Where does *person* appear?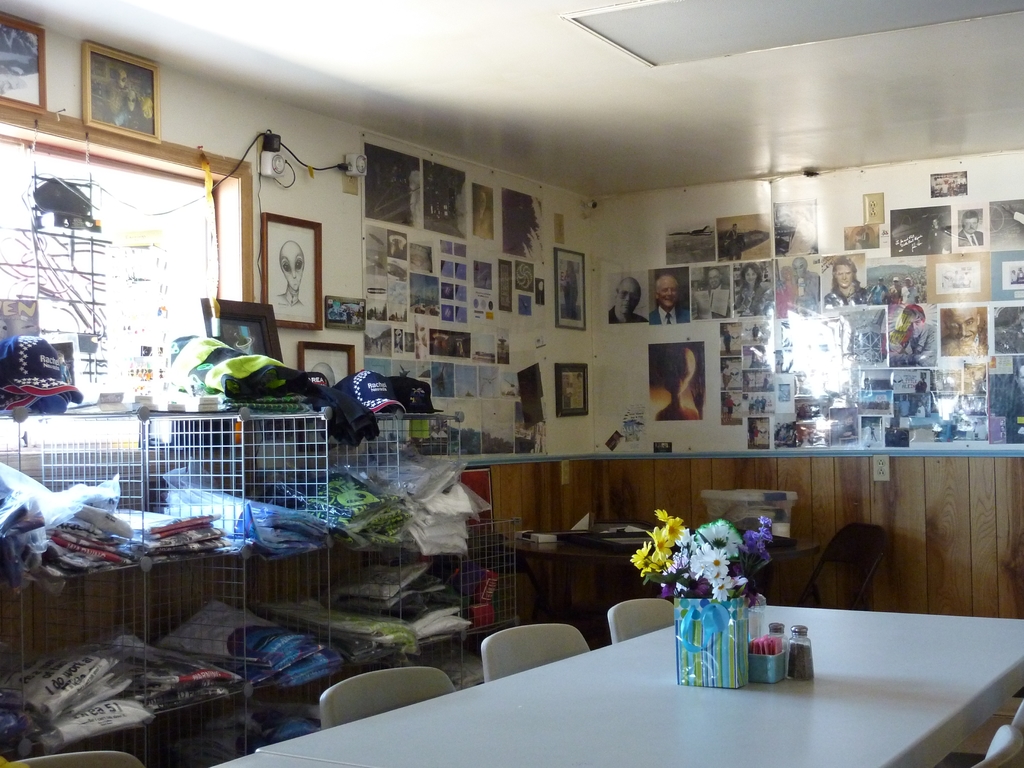
Appears at [721,327,733,357].
